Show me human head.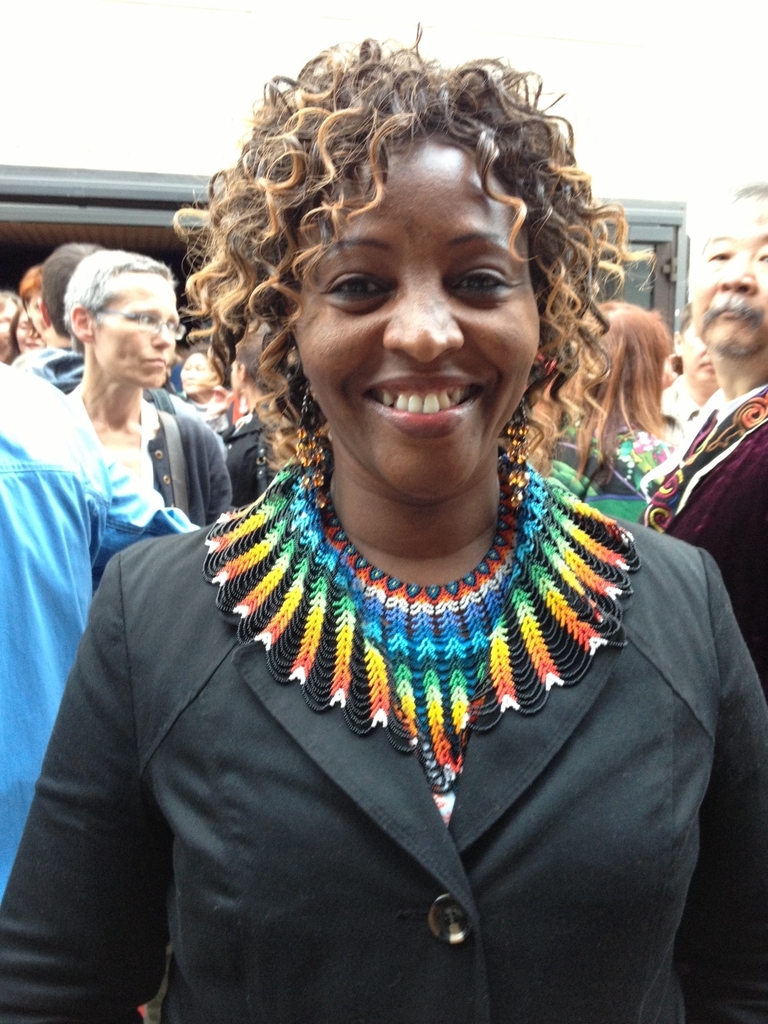
human head is here: BBox(572, 301, 671, 399).
